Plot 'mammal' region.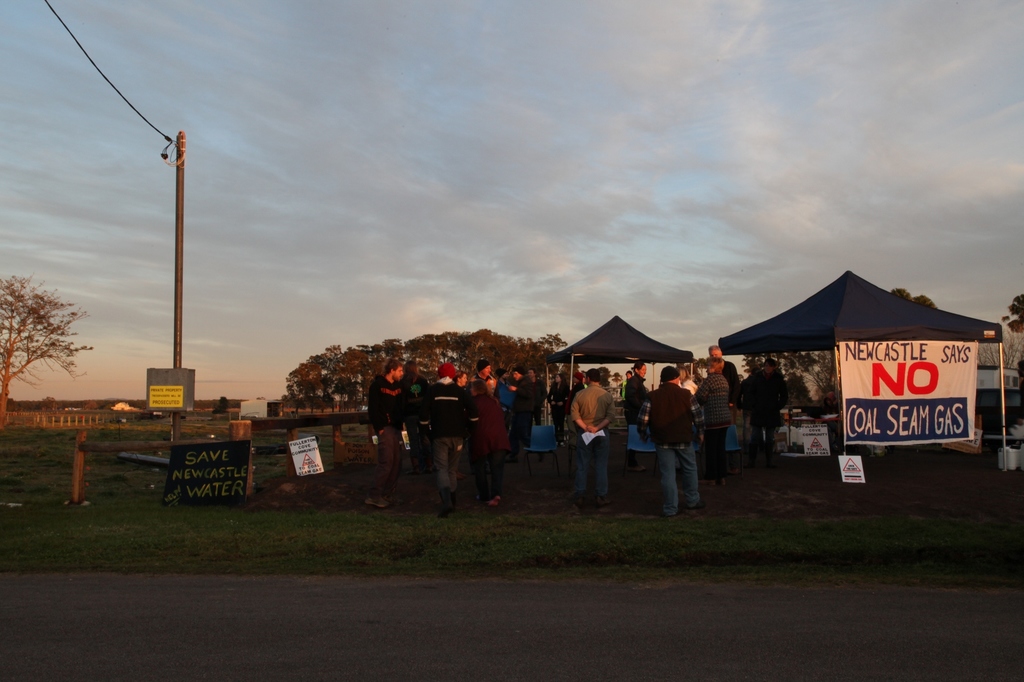
Plotted at l=637, t=364, r=705, b=516.
